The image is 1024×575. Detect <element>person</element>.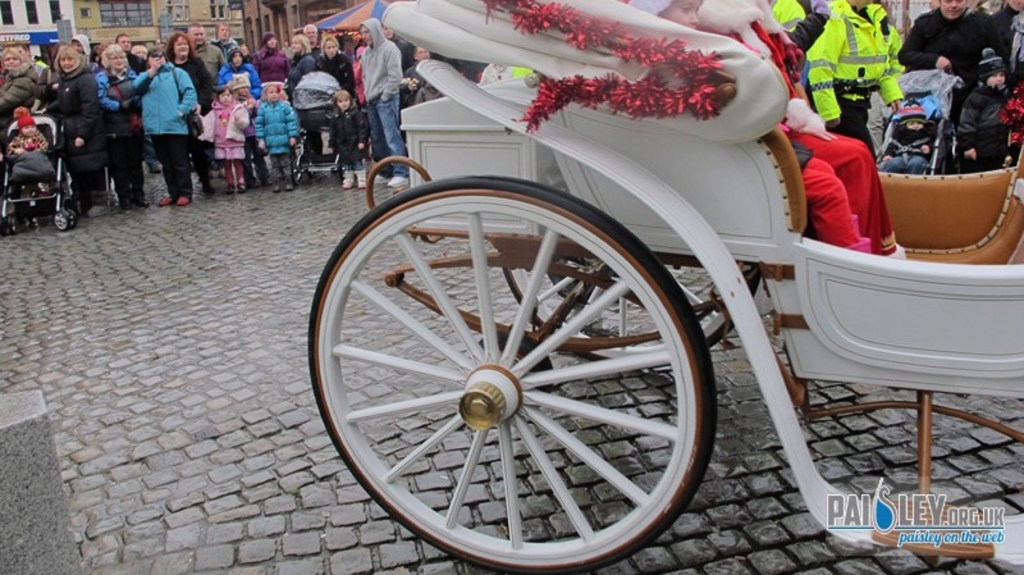
Detection: [x1=884, y1=101, x2=938, y2=158].
